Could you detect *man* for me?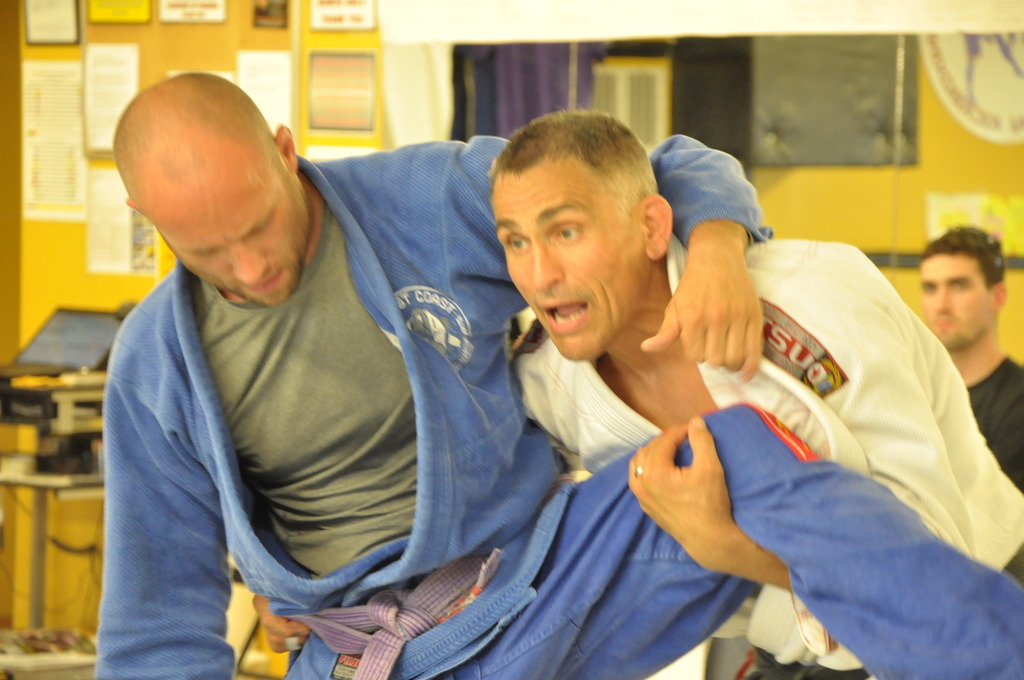
Detection result: (left=246, top=101, right=1023, bottom=679).
